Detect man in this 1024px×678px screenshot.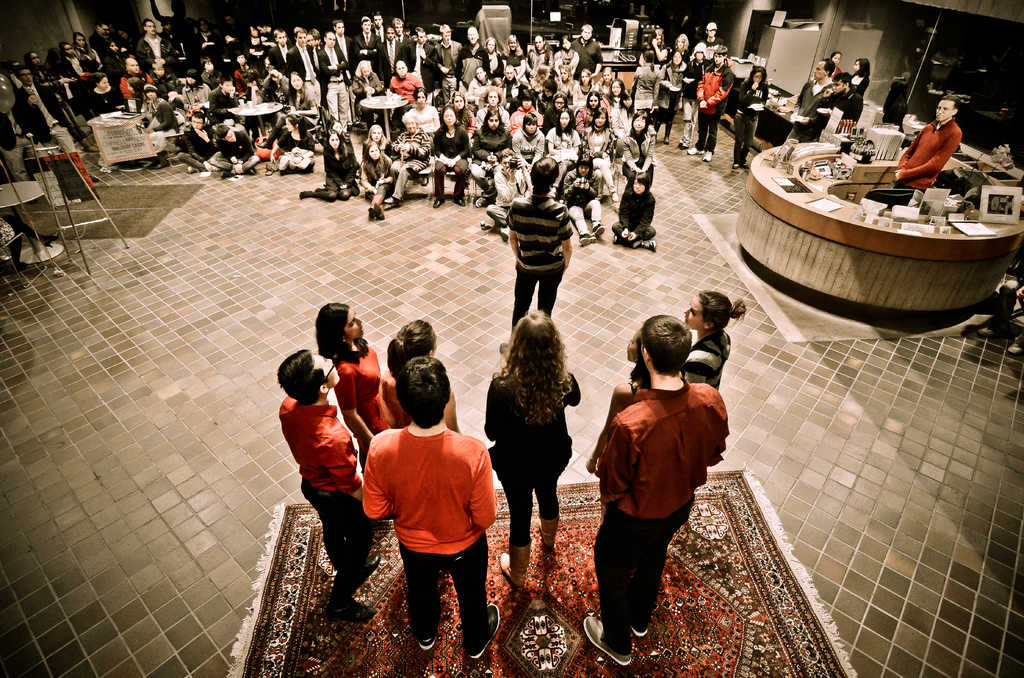
Detection: [left=372, top=15, right=383, bottom=37].
